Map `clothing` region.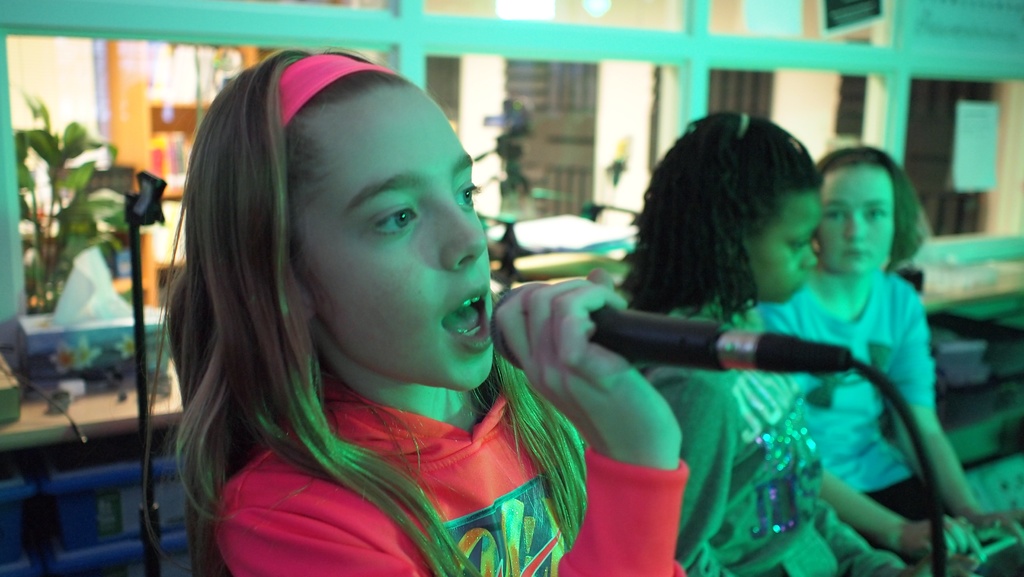
Mapped to BBox(739, 258, 972, 534).
